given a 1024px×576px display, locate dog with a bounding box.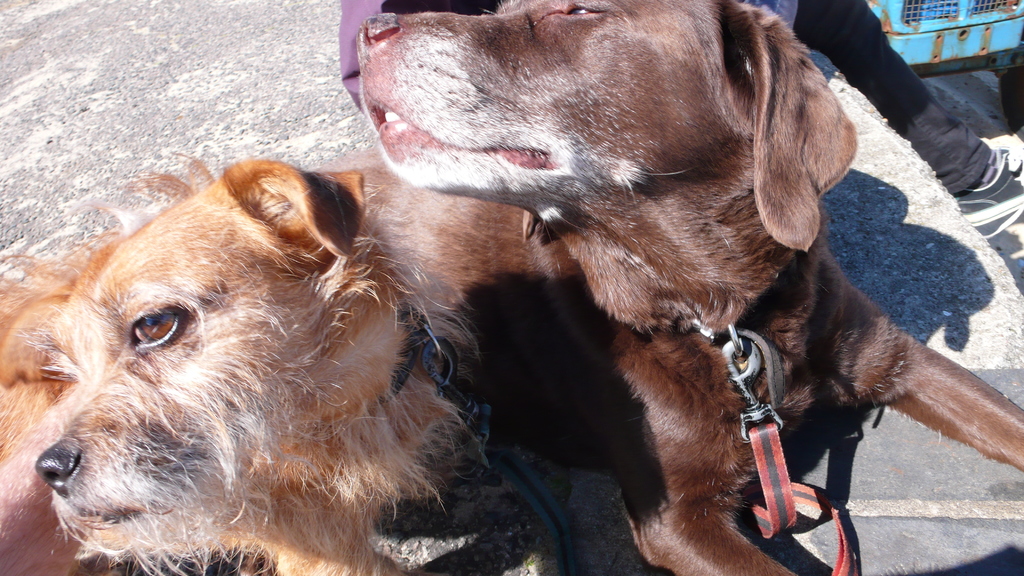
Located: 306/0/1023/575.
